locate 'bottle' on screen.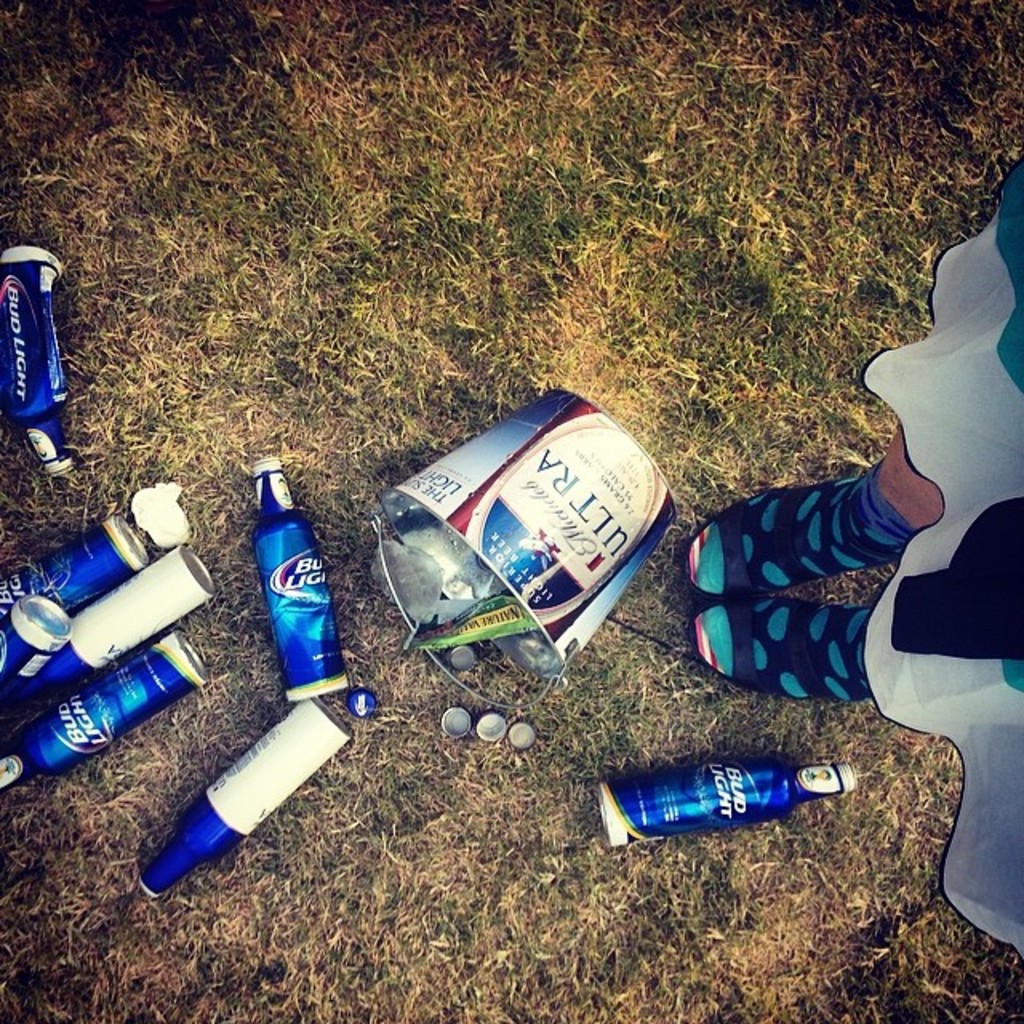
On screen at 0:587:77:704.
